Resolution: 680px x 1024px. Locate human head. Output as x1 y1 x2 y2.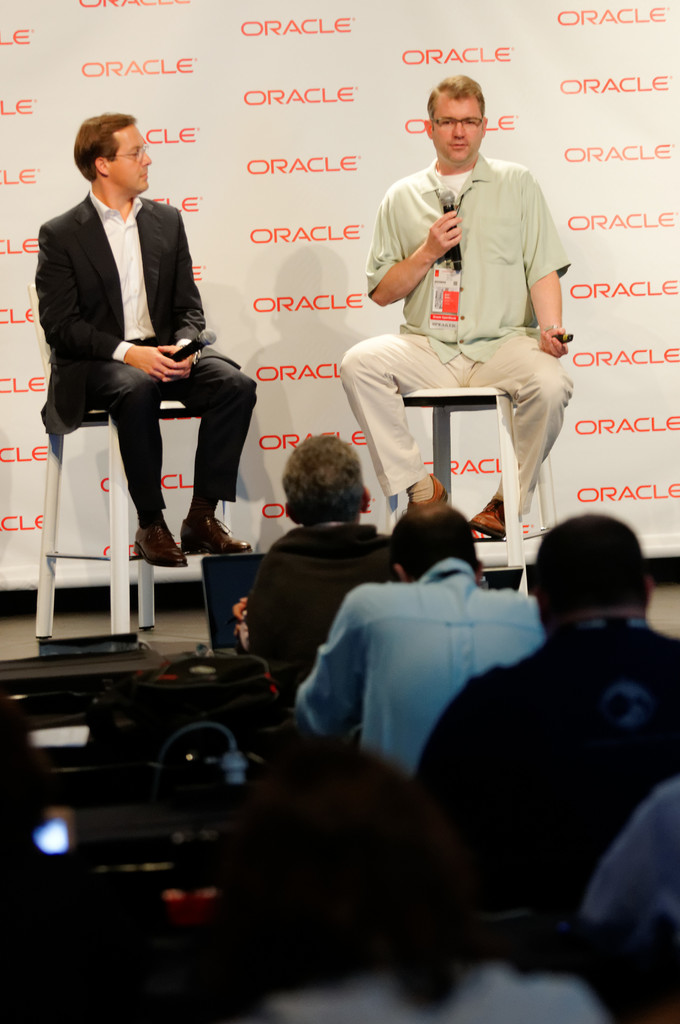
224 742 449 977.
